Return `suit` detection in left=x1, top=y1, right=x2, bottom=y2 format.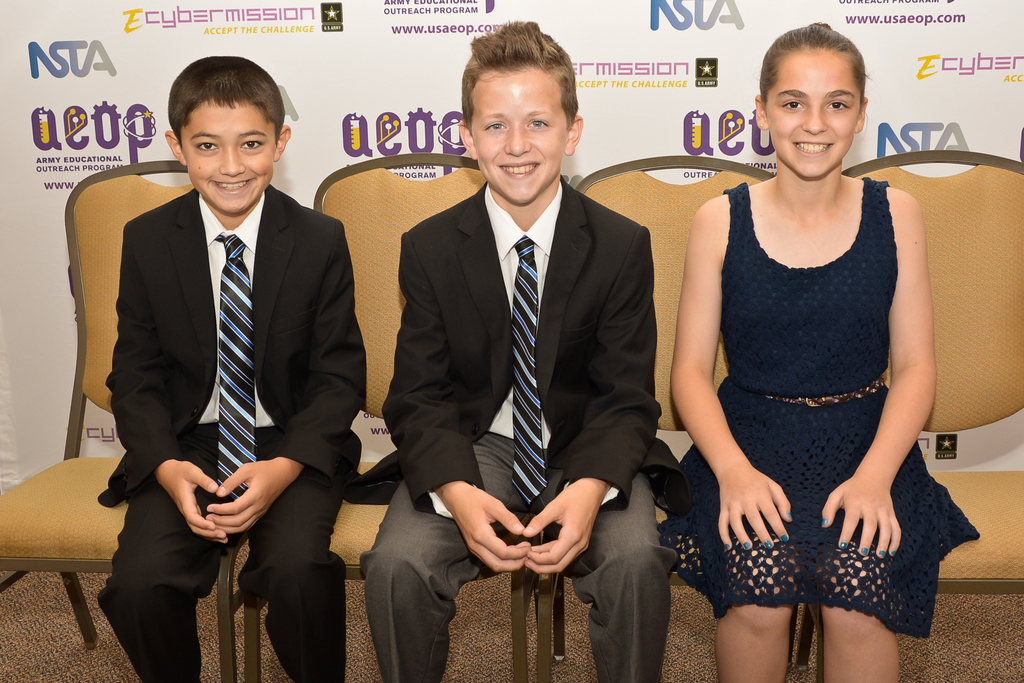
left=88, top=74, right=357, bottom=670.
